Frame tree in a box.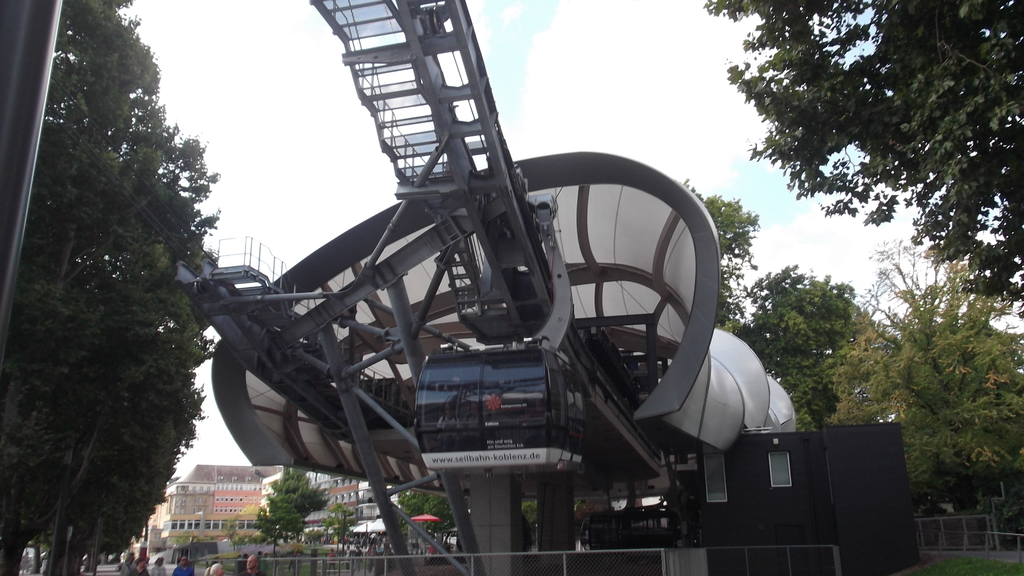
{"x1": 698, "y1": 0, "x2": 1023, "y2": 307}.
